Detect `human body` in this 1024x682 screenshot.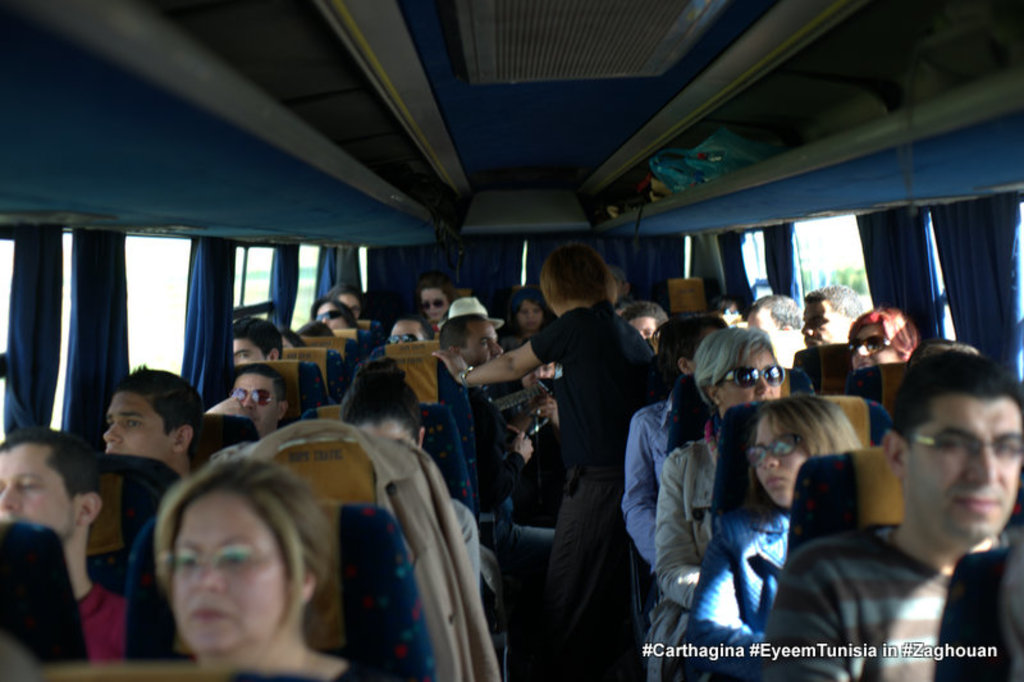
Detection: <box>220,306,287,374</box>.
